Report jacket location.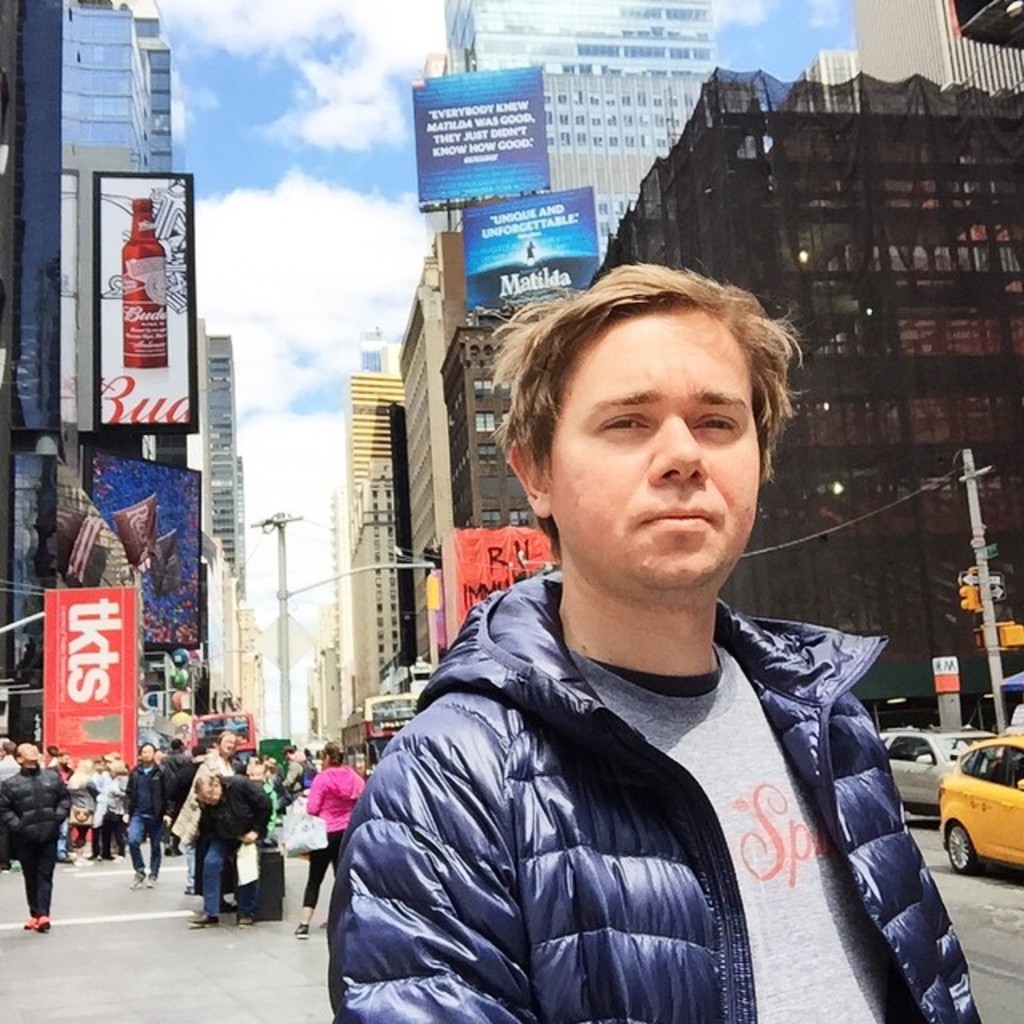
Report: <region>307, 762, 363, 830</region>.
